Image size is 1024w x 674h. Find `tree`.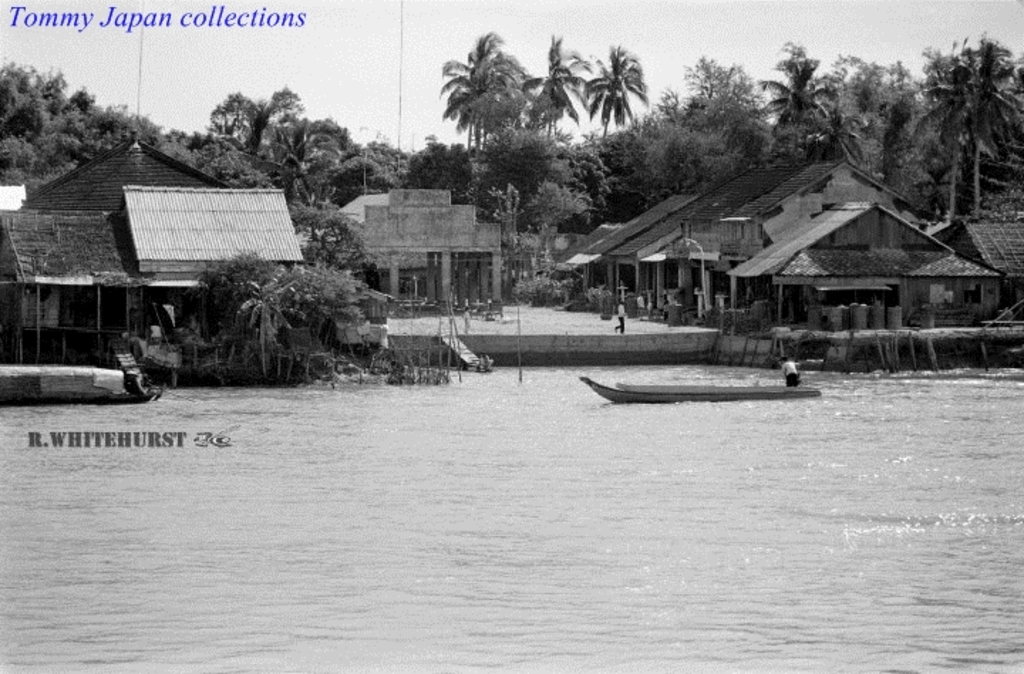
4, 44, 46, 152.
